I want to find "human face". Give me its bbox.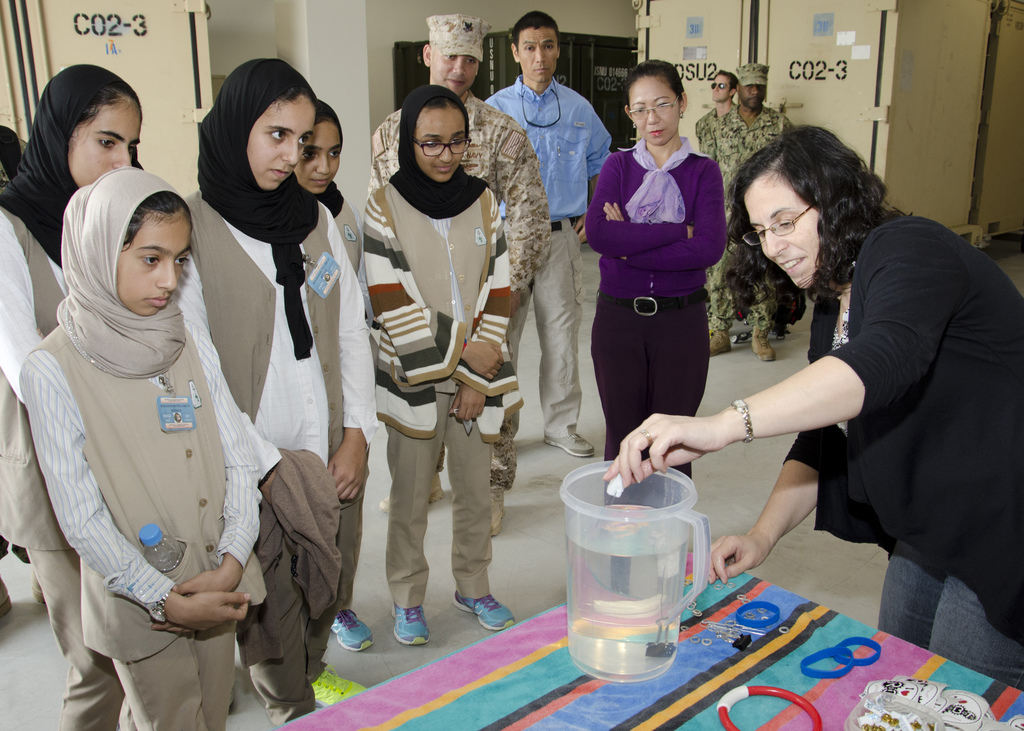
x1=741 y1=78 x2=765 y2=107.
